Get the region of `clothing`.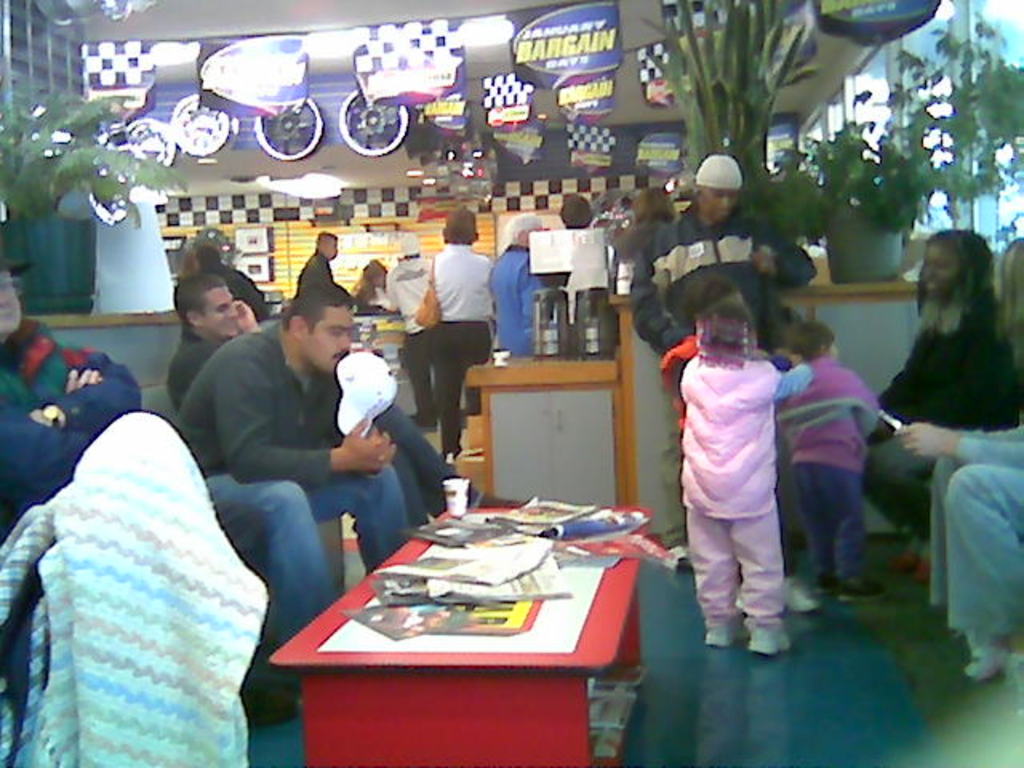
BBox(920, 424, 1022, 640).
